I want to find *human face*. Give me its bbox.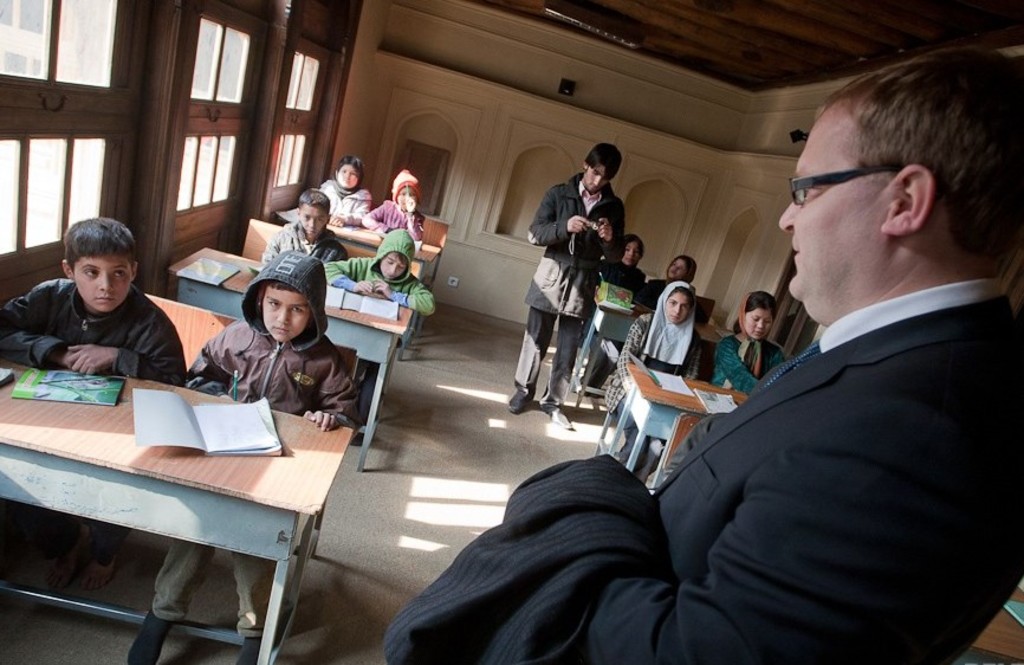
{"x1": 297, "y1": 206, "x2": 332, "y2": 237}.
